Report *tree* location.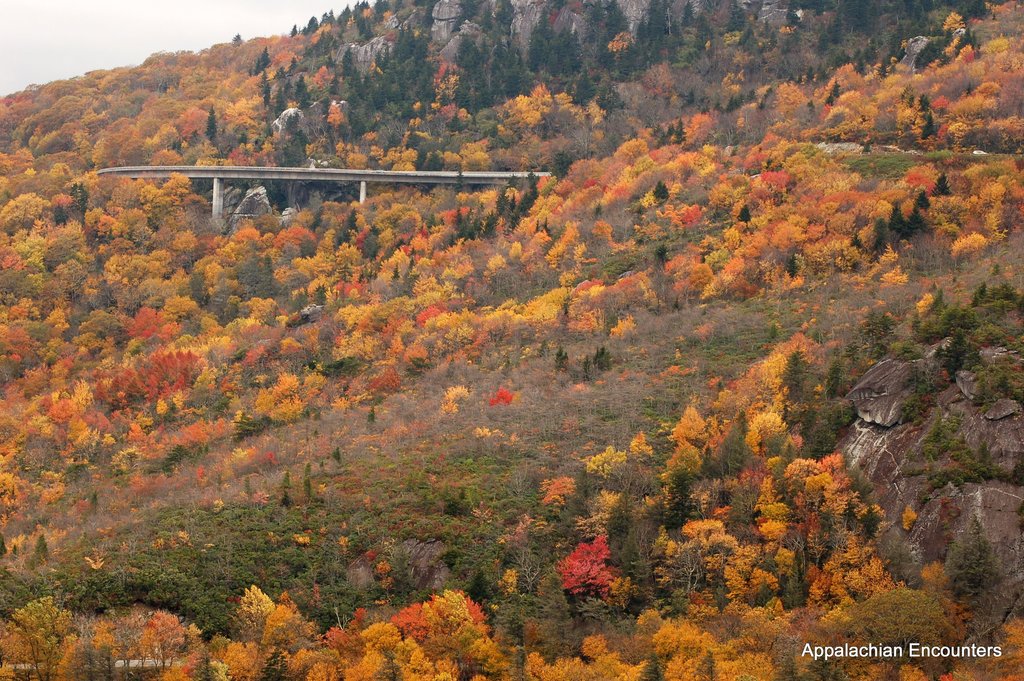
Report: (x1=461, y1=63, x2=488, y2=103).
